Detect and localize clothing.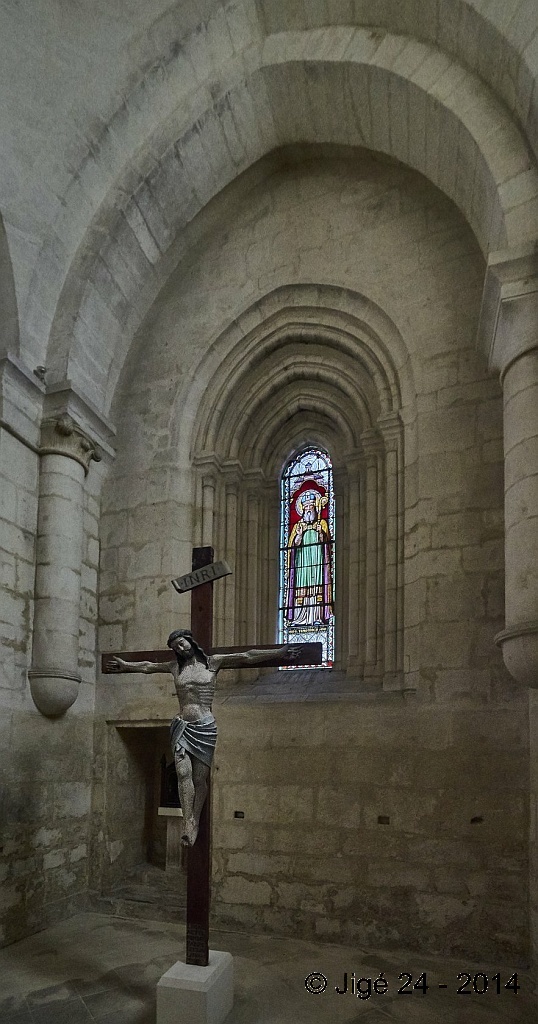
Localized at rect(173, 718, 223, 780).
